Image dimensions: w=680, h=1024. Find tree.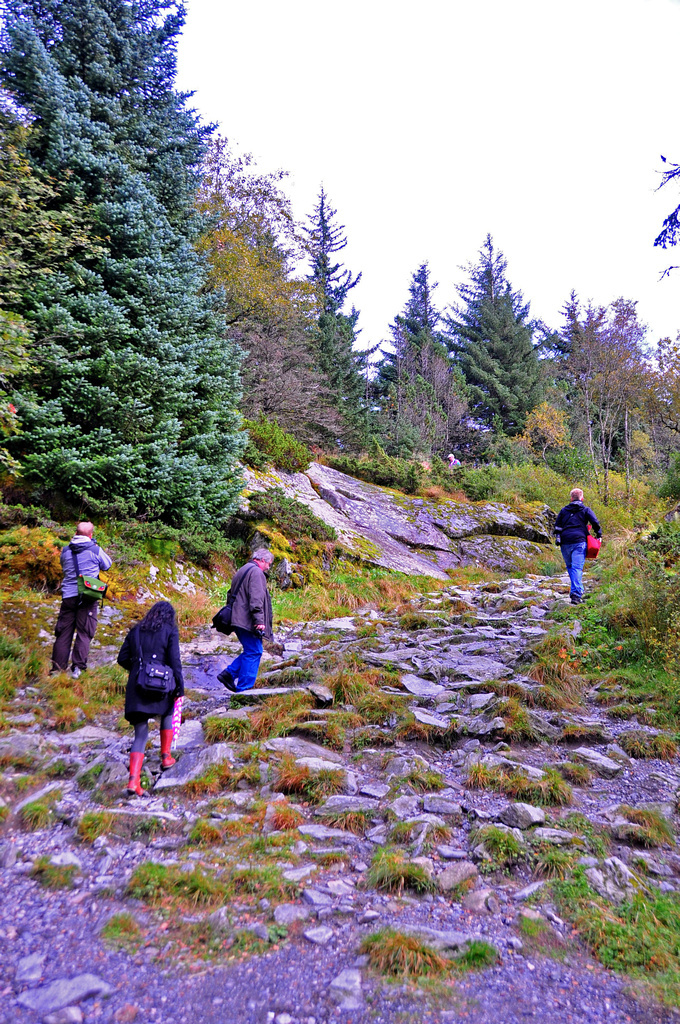
box(620, 129, 679, 283).
